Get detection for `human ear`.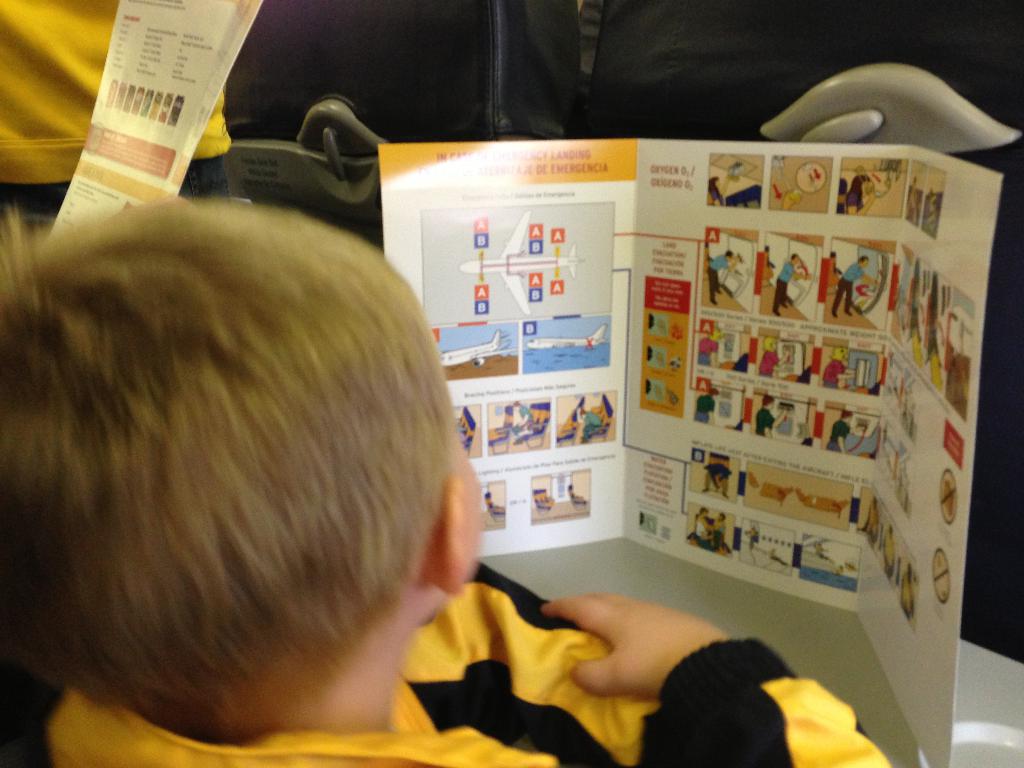
Detection: 426, 476, 463, 596.
